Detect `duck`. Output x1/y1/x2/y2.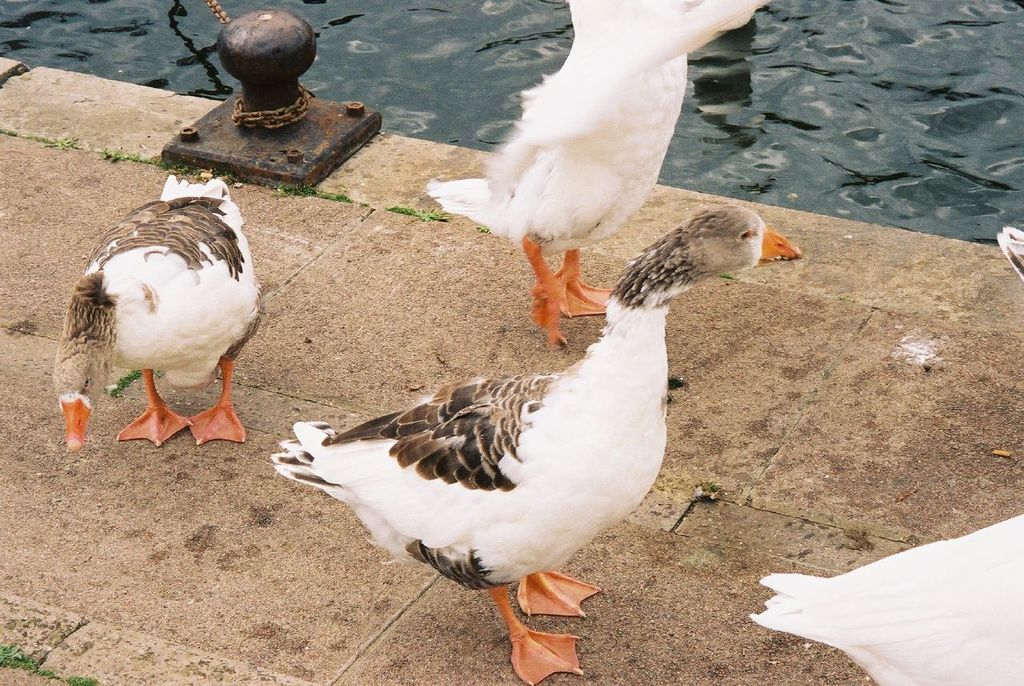
57/178/270/454.
